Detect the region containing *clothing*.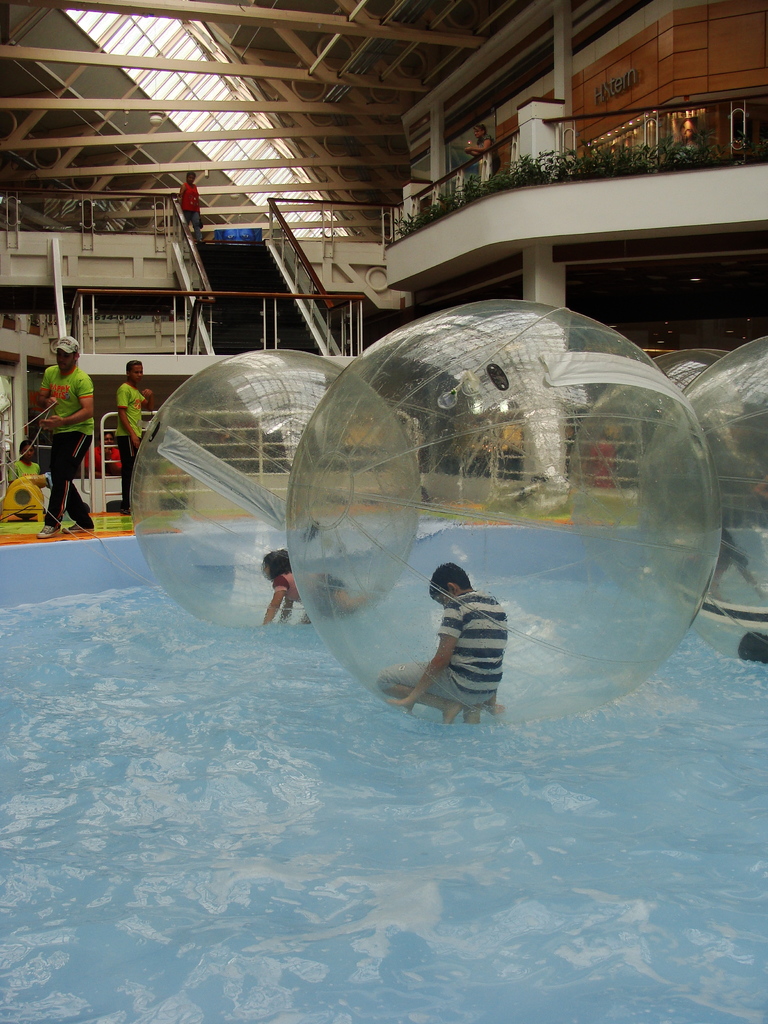
379,591,508,710.
